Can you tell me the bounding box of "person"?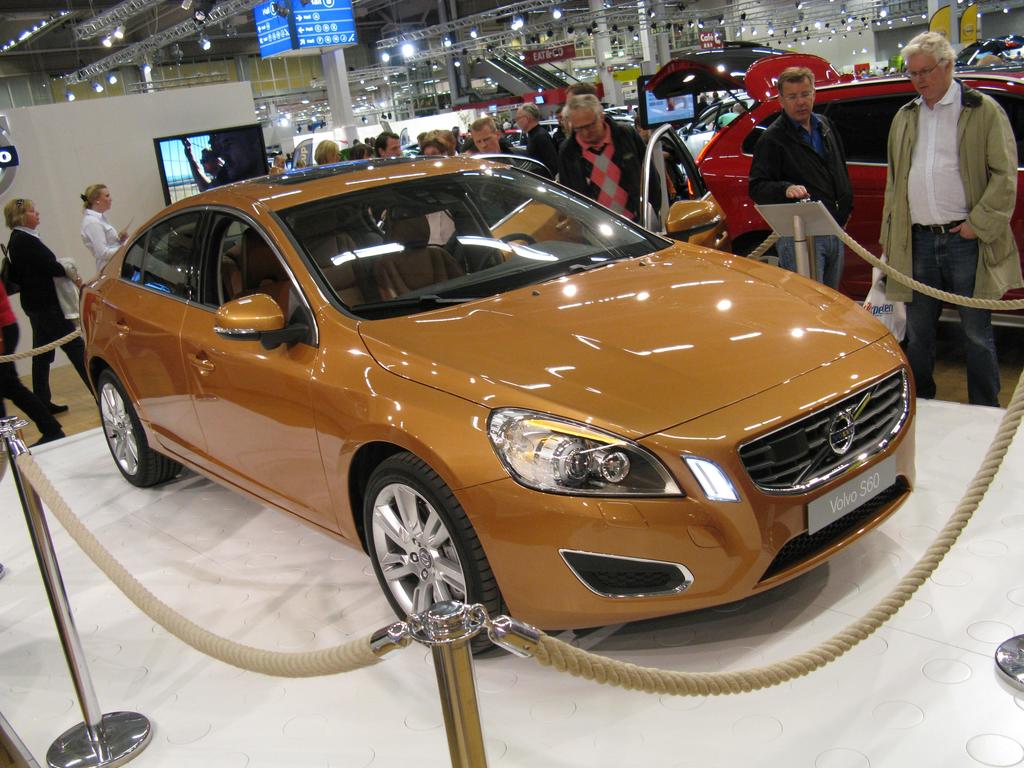
1, 191, 90, 410.
